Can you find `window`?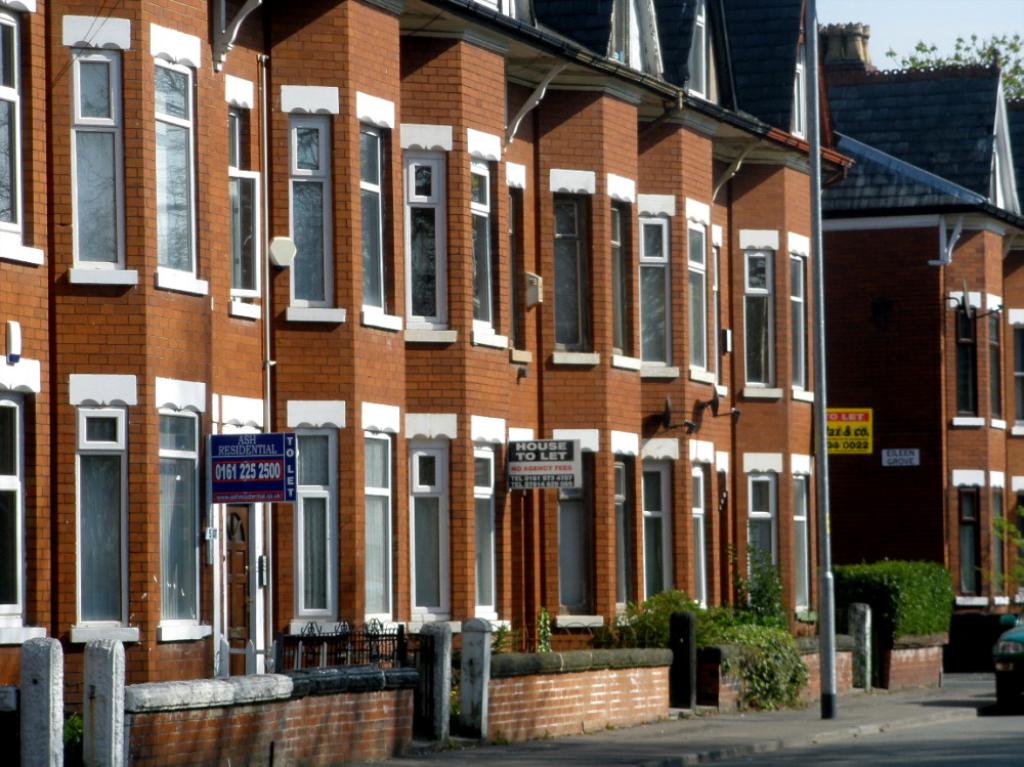
Yes, bounding box: (x1=783, y1=248, x2=811, y2=399).
